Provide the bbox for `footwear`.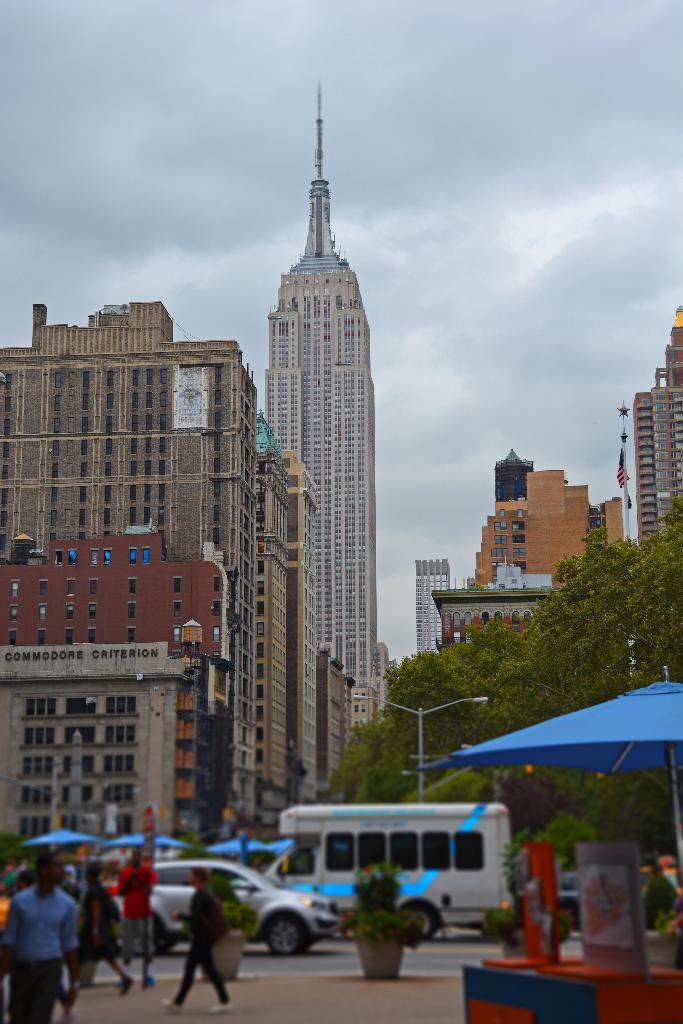
(left=131, top=973, right=158, bottom=989).
